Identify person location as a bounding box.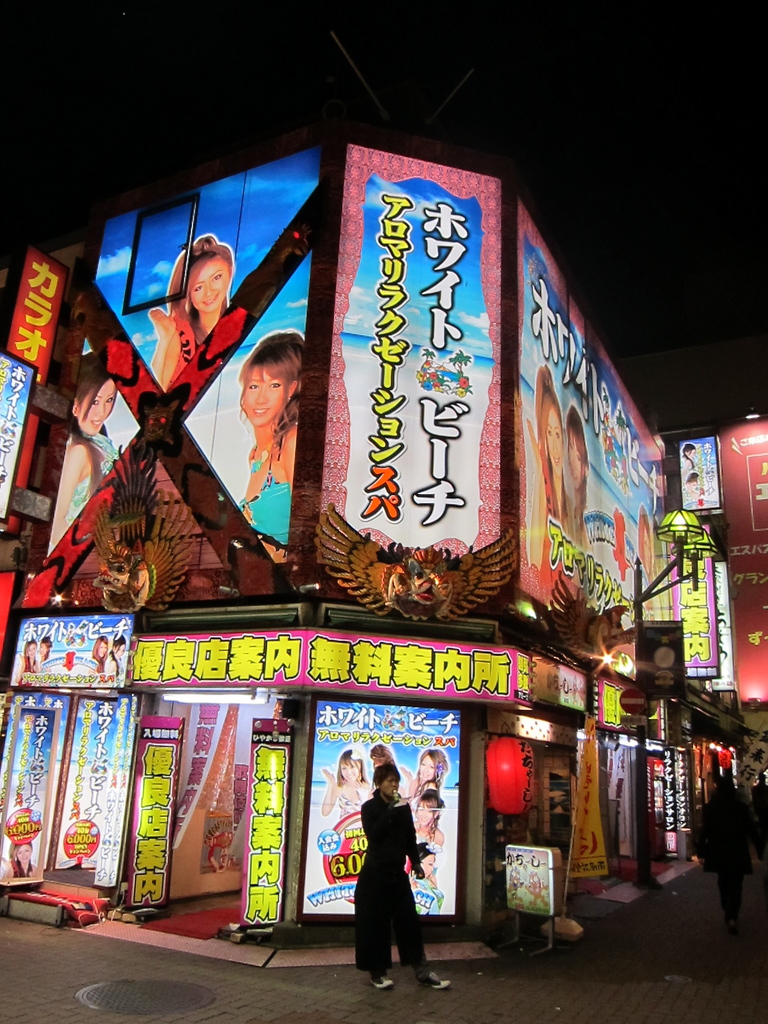
{"left": 235, "top": 326, "right": 319, "bottom": 550}.
